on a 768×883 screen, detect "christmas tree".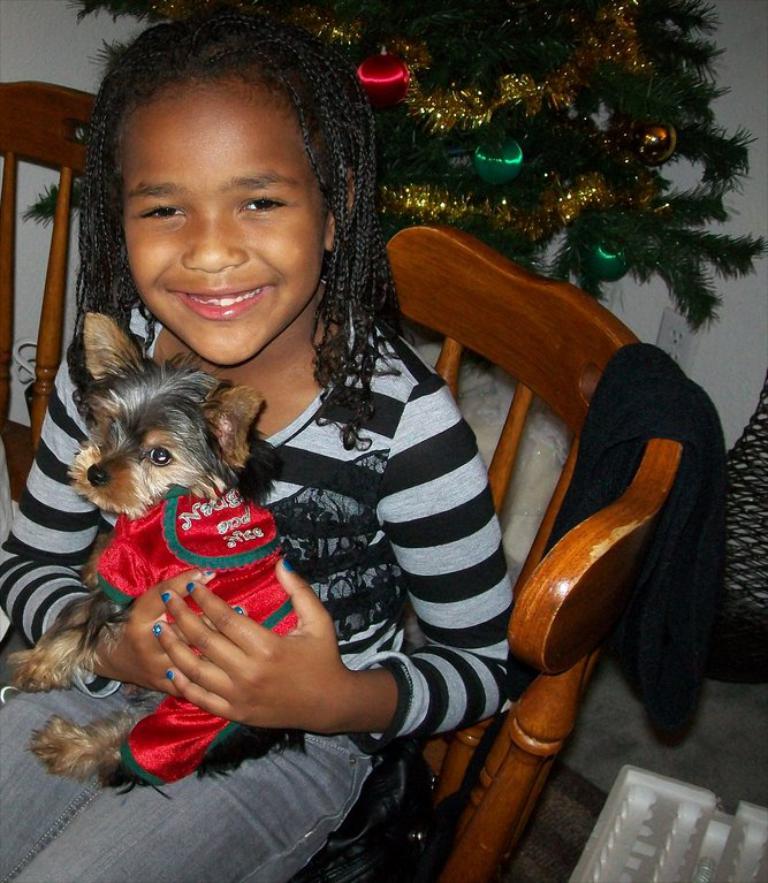
box=[13, 0, 767, 382].
